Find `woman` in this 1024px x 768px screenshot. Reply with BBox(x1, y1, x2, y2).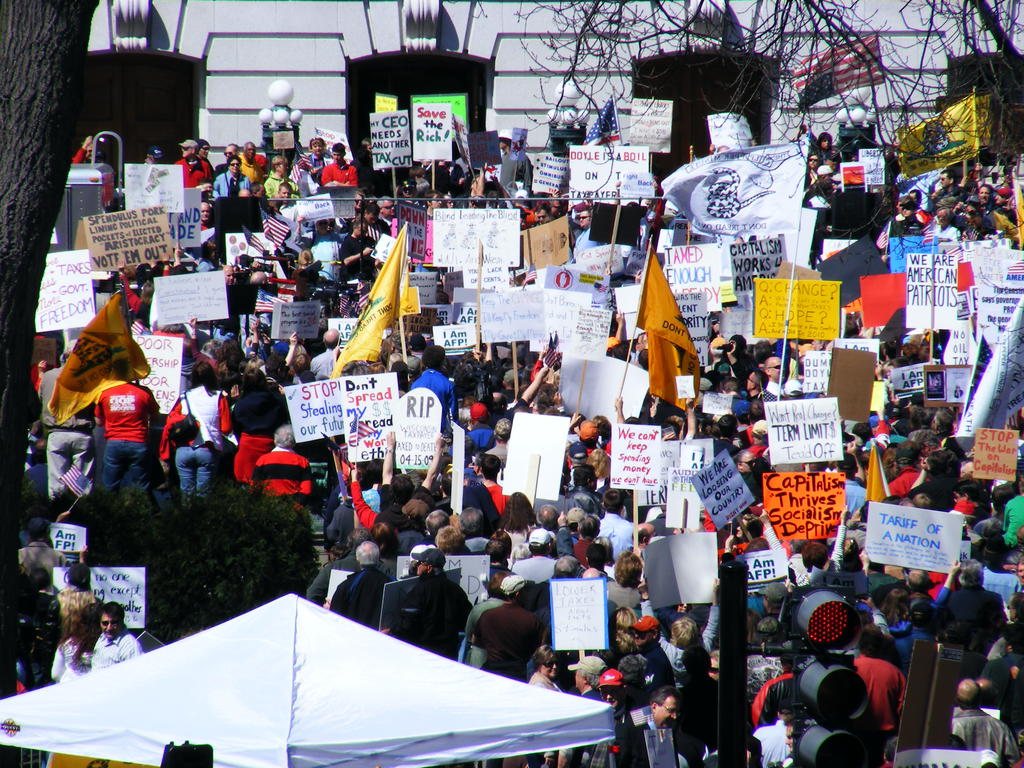
BBox(639, 575, 721, 682).
